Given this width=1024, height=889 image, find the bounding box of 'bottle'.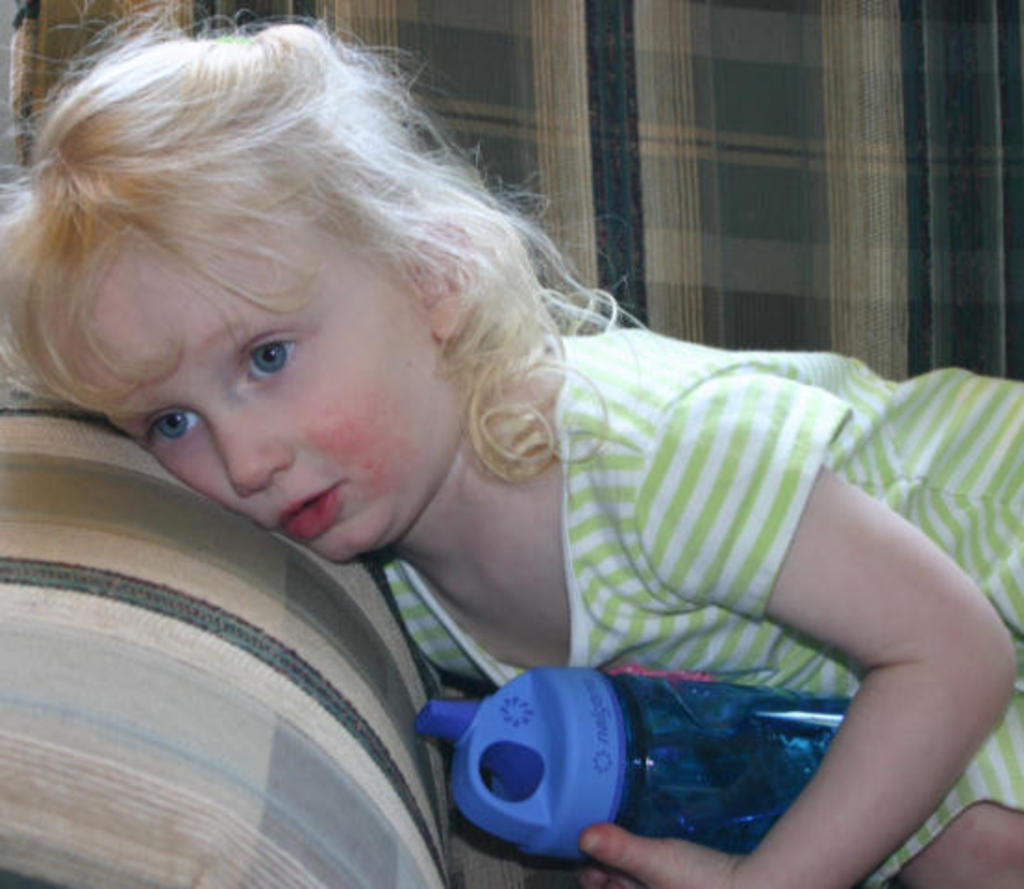
box=[418, 665, 855, 874].
